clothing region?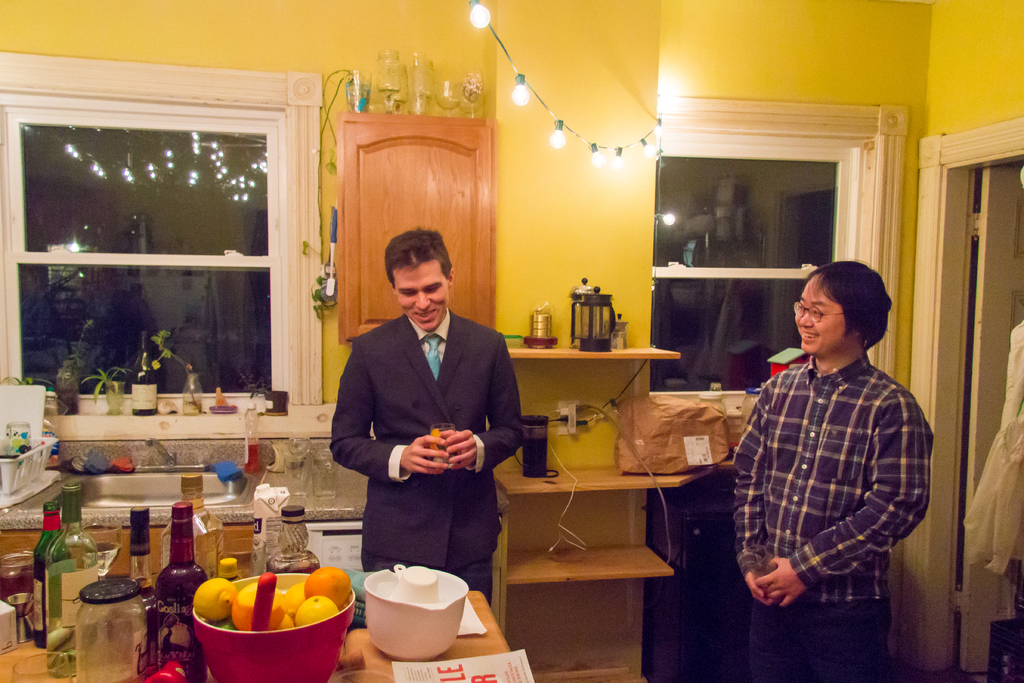
732:304:931:643
